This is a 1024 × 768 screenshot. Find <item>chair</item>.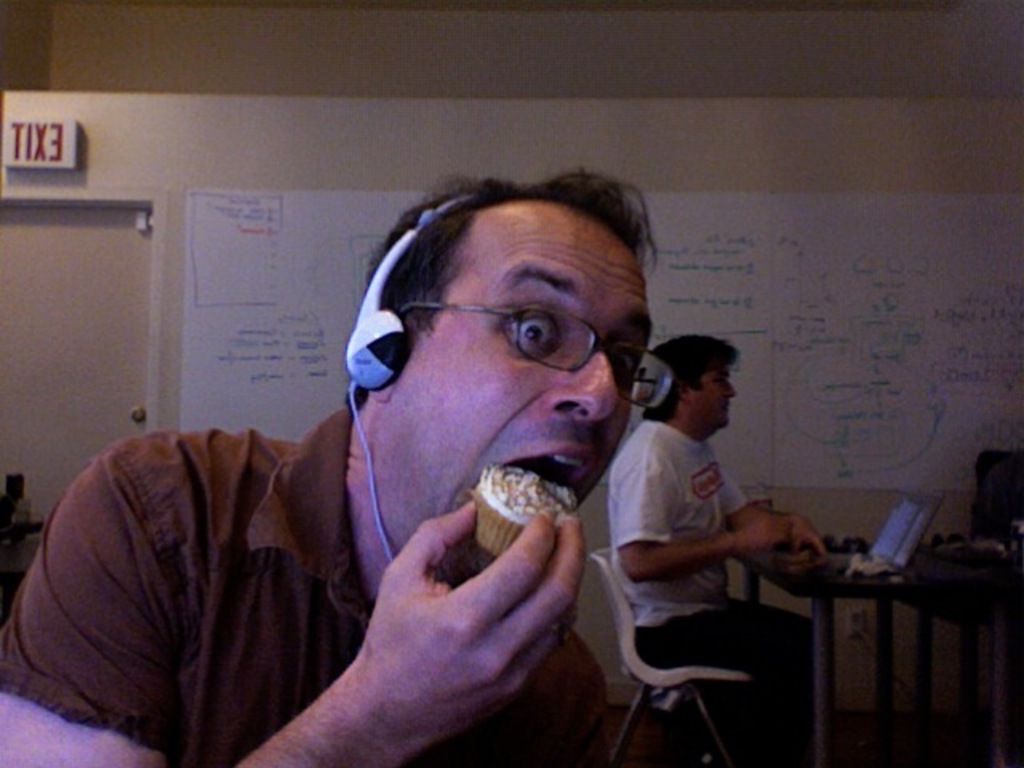
Bounding box: [left=597, top=557, right=768, bottom=747].
